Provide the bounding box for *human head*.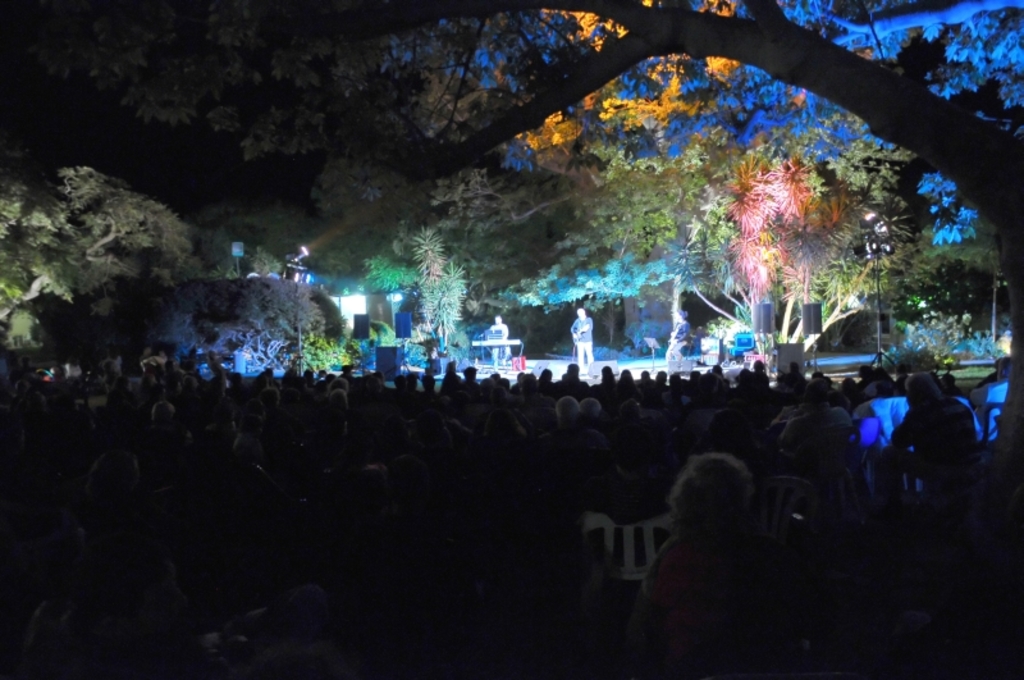
(x1=576, y1=307, x2=586, y2=321).
